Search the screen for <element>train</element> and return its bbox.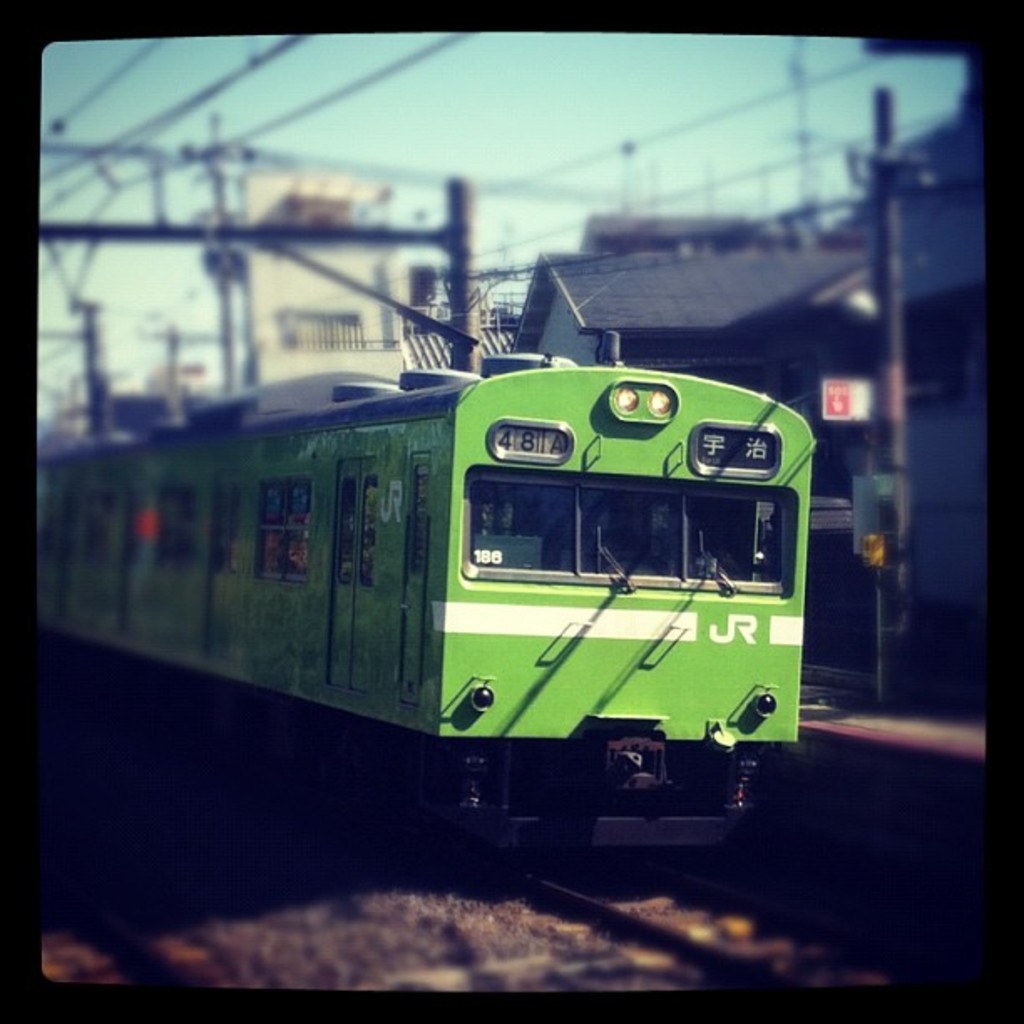
Found: 32,298,817,872.
